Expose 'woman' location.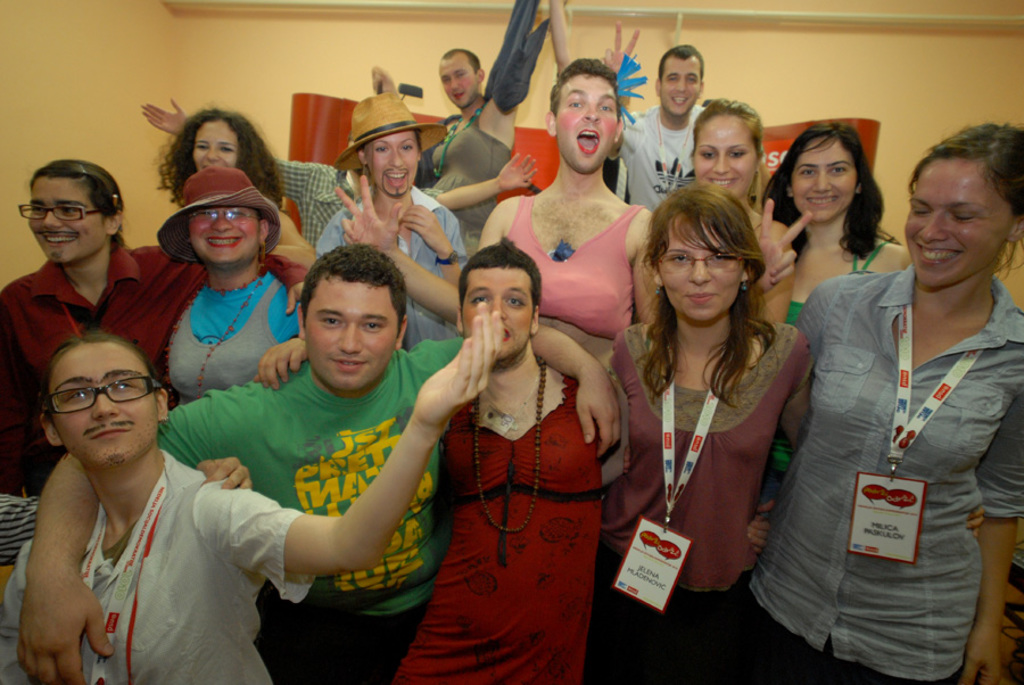
Exposed at (left=0, top=294, right=506, bottom=684).
